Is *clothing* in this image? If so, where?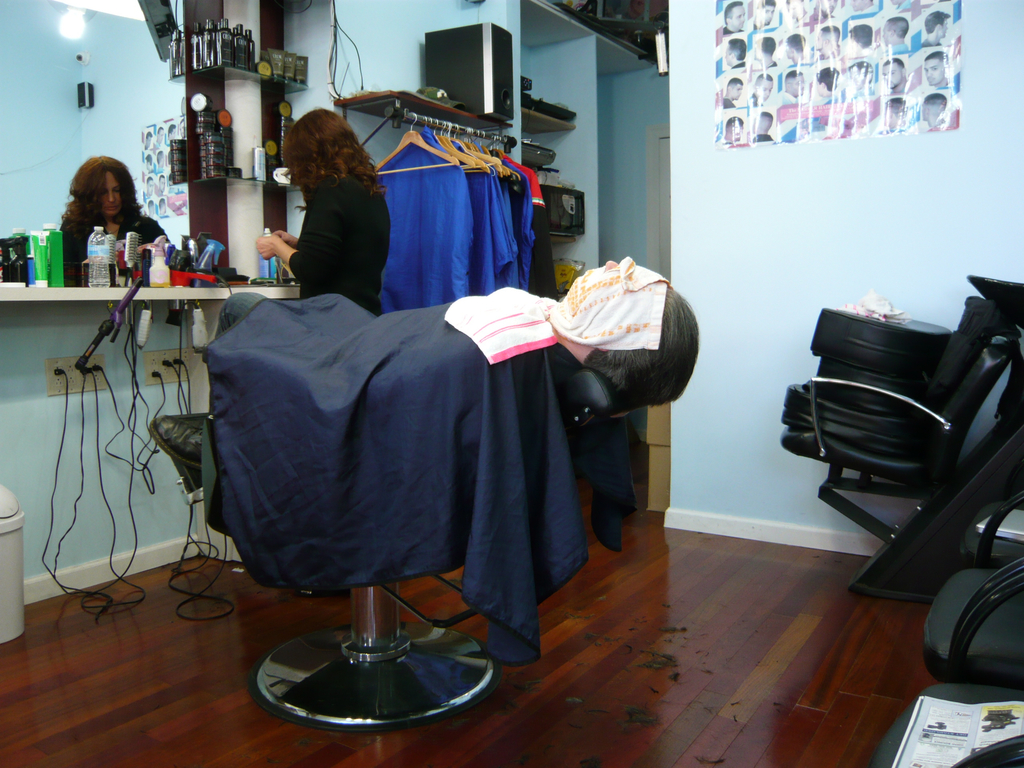
Yes, at BBox(748, 92, 763, 105).
